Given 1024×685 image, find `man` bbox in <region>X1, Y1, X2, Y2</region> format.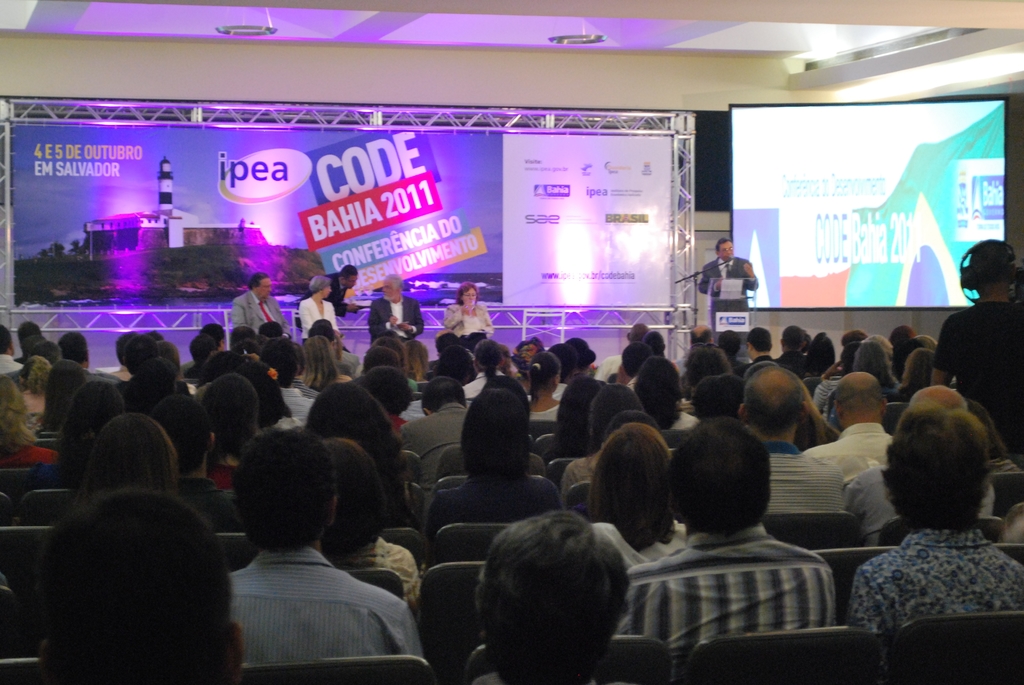
<region>831, 404, 1023, 636</region>.
